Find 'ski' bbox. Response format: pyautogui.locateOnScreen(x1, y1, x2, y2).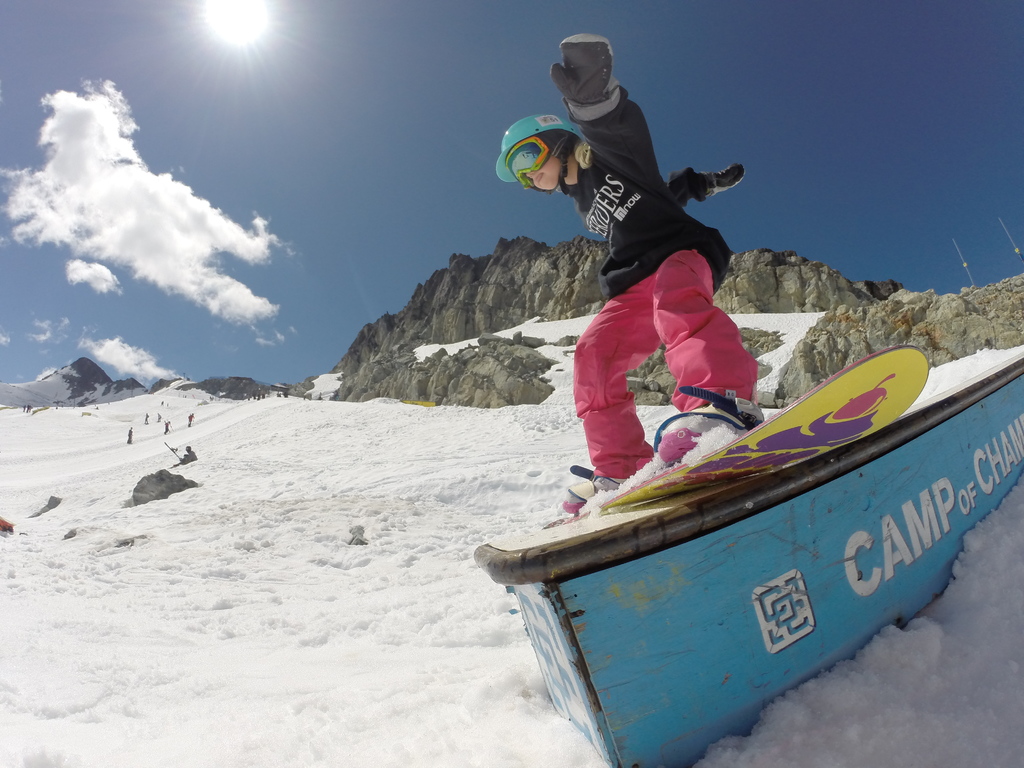
pyautogui.locateOnScreen(515, 332, 929, 523).
